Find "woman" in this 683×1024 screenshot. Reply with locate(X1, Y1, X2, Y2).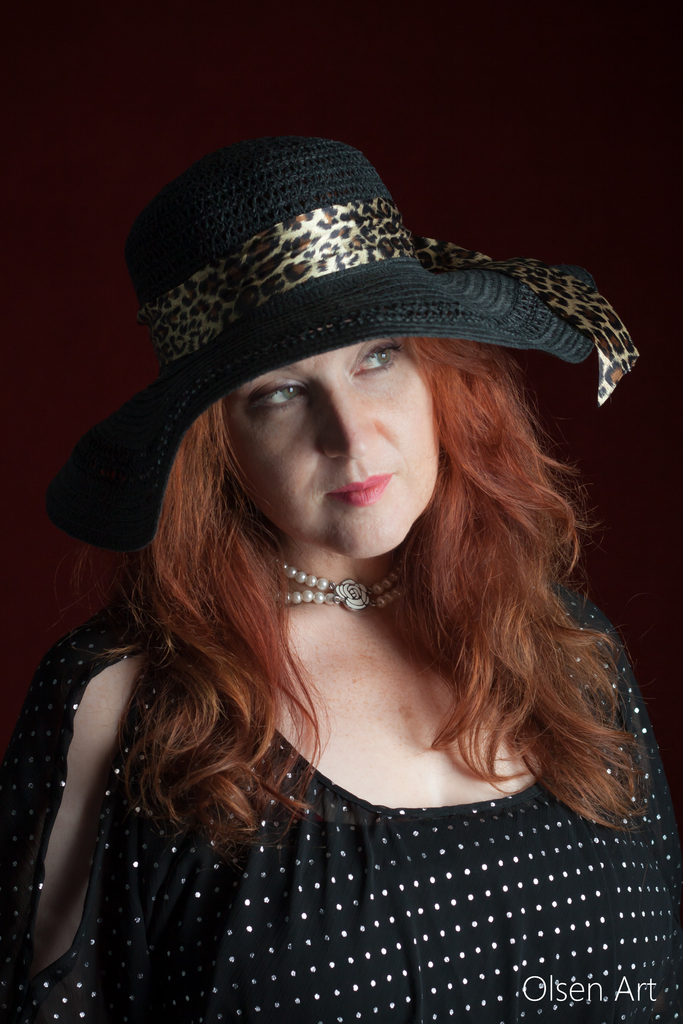
locate(0, 207, 682, 1017).
